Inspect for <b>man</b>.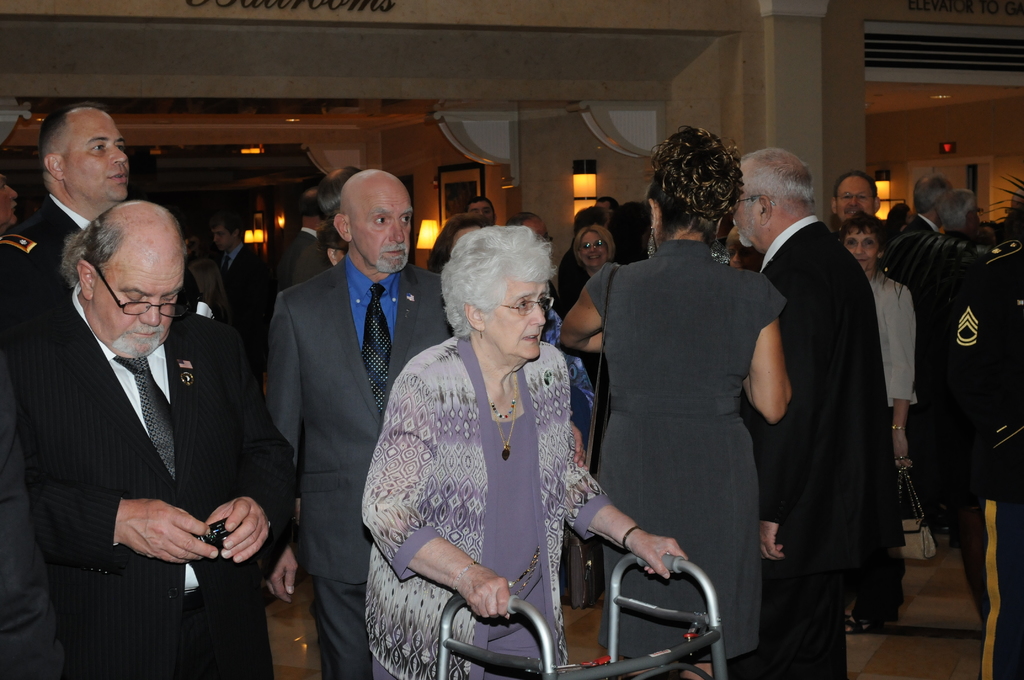
Inspection: <bbox>264, 166, 455, 679</bbox>.
